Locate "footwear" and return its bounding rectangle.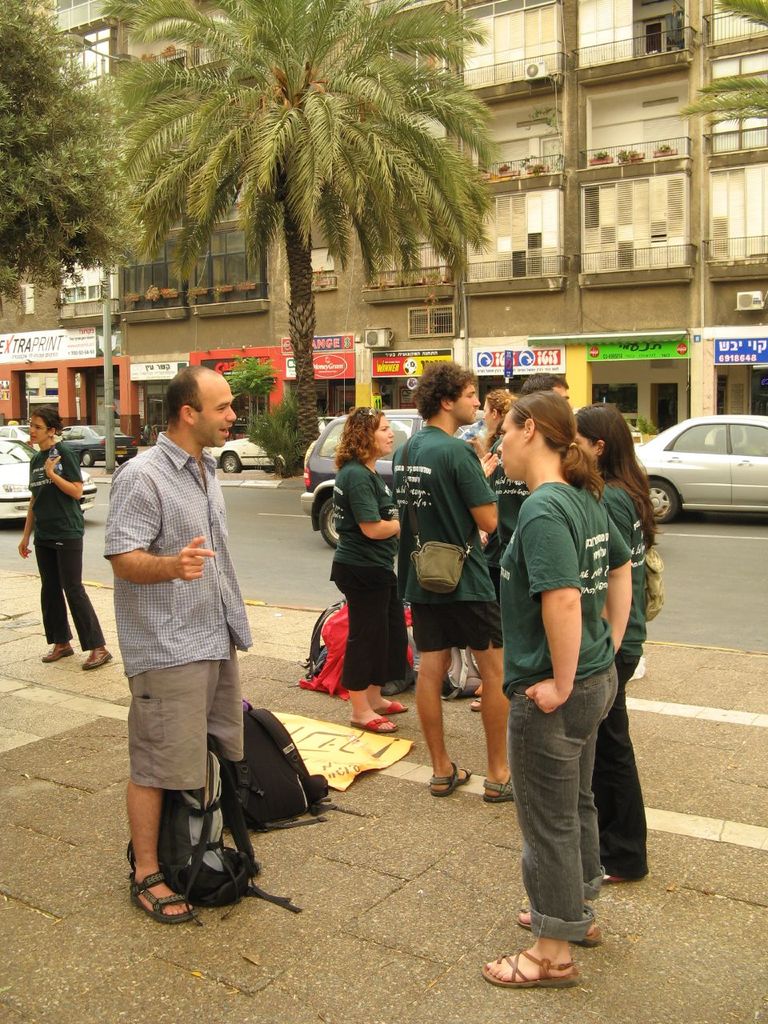
(x1=515, y1=918, x2=602, y2=949).
